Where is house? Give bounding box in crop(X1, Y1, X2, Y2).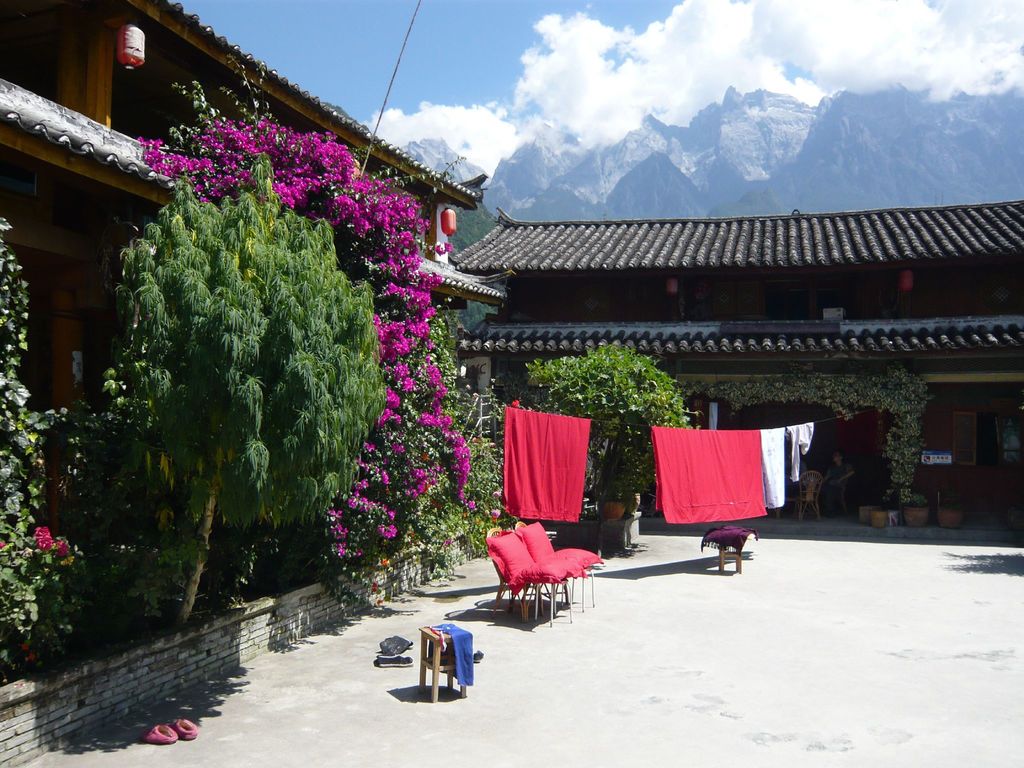
crop(0, 1, 486, 673).
